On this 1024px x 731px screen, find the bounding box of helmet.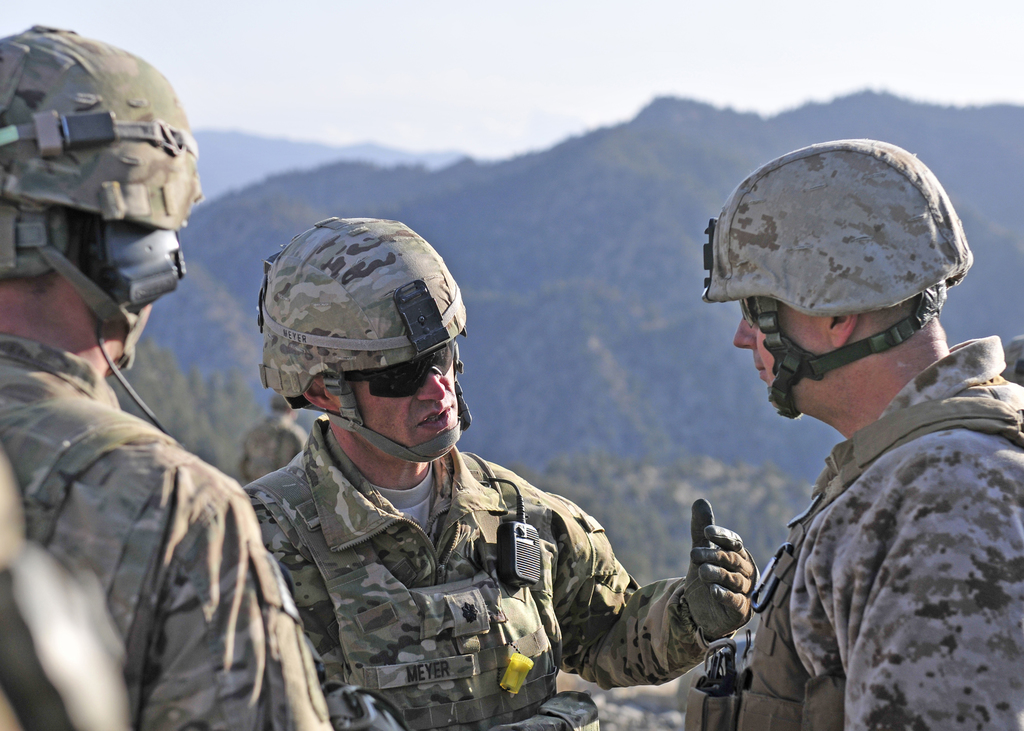
Bounding box: bbox=(5, 39, 193, 321).
